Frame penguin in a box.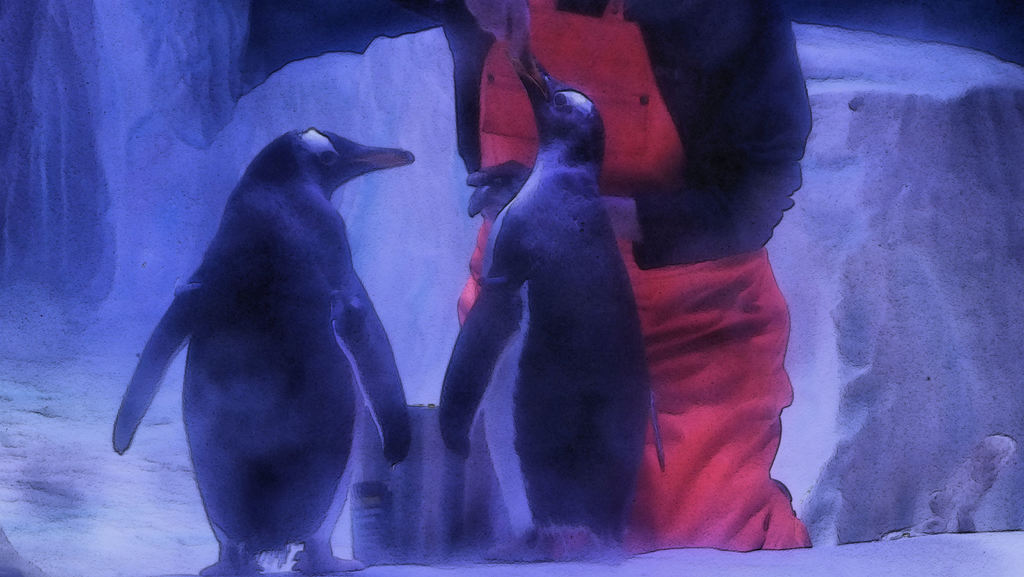
detection(434, 48, 648, 566).
